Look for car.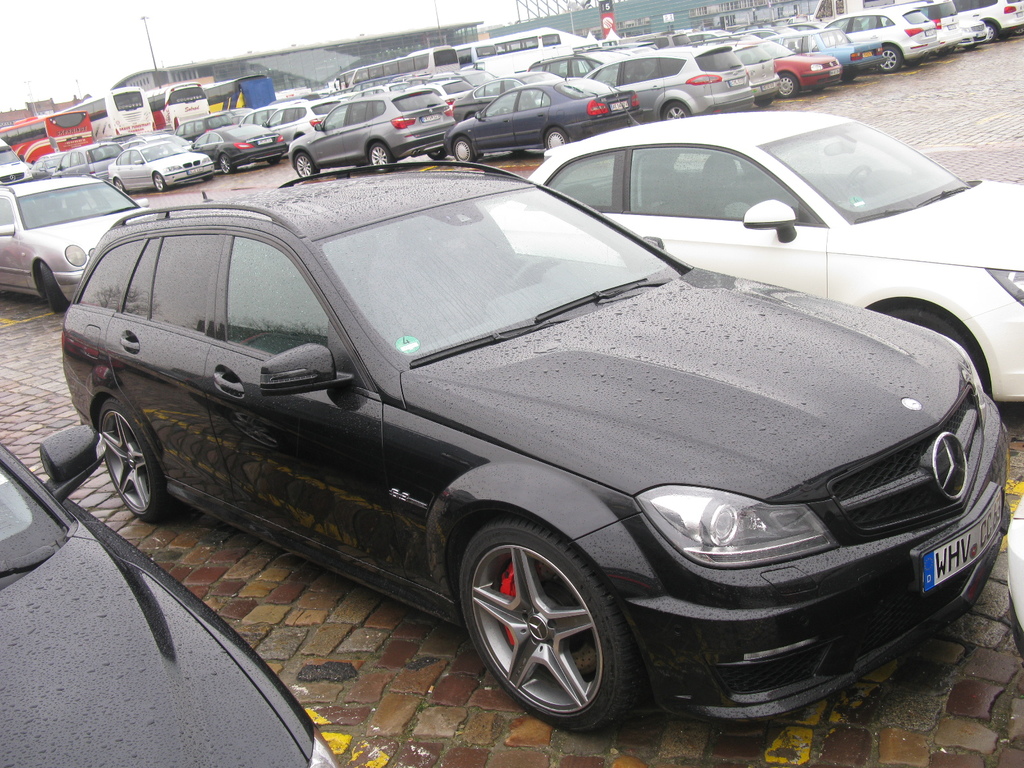
Found: left=58, top=157, right=1017, bottom=741.
